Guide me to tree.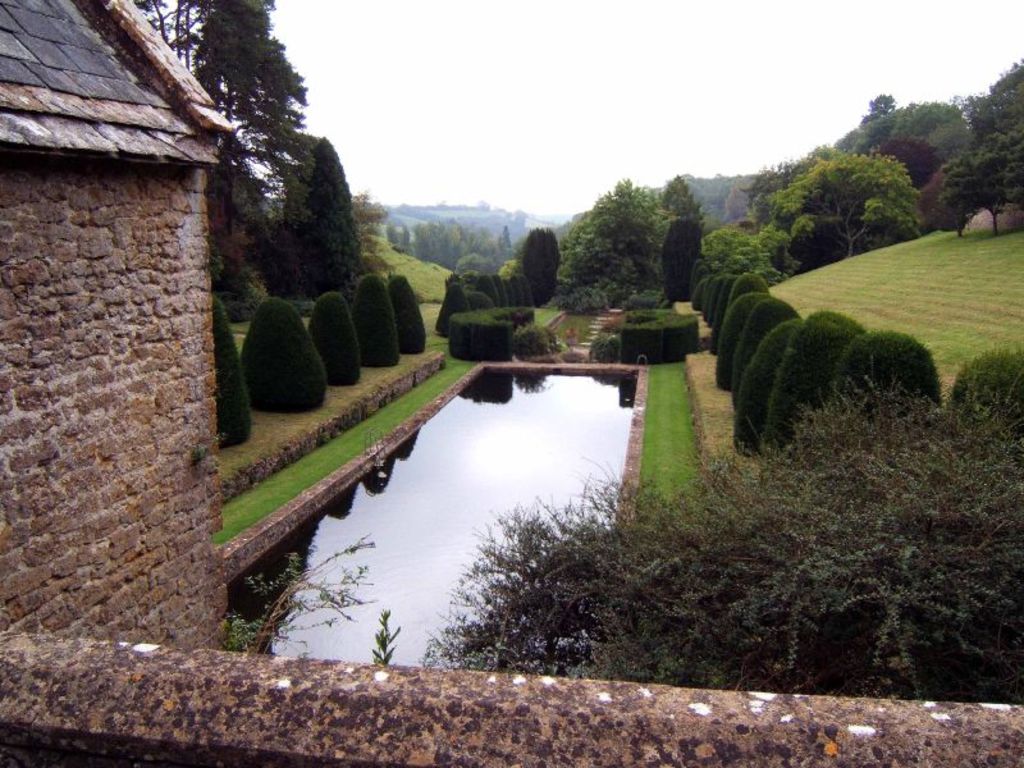
Guidance: 502/221/513/257.
